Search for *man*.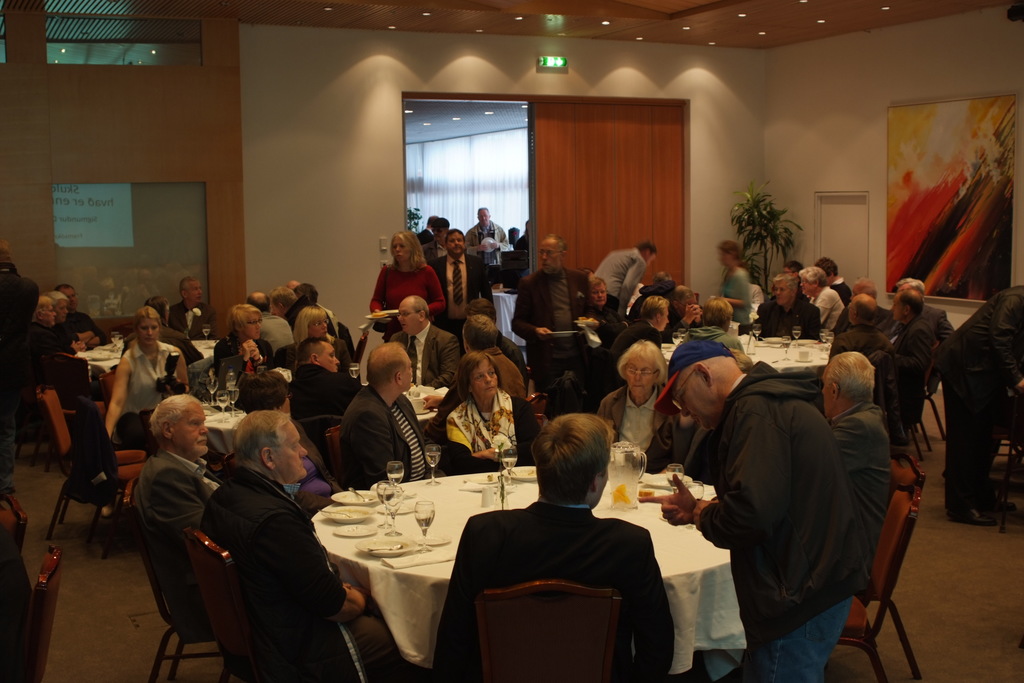
Found at crop(662, 284, 700, 330).
